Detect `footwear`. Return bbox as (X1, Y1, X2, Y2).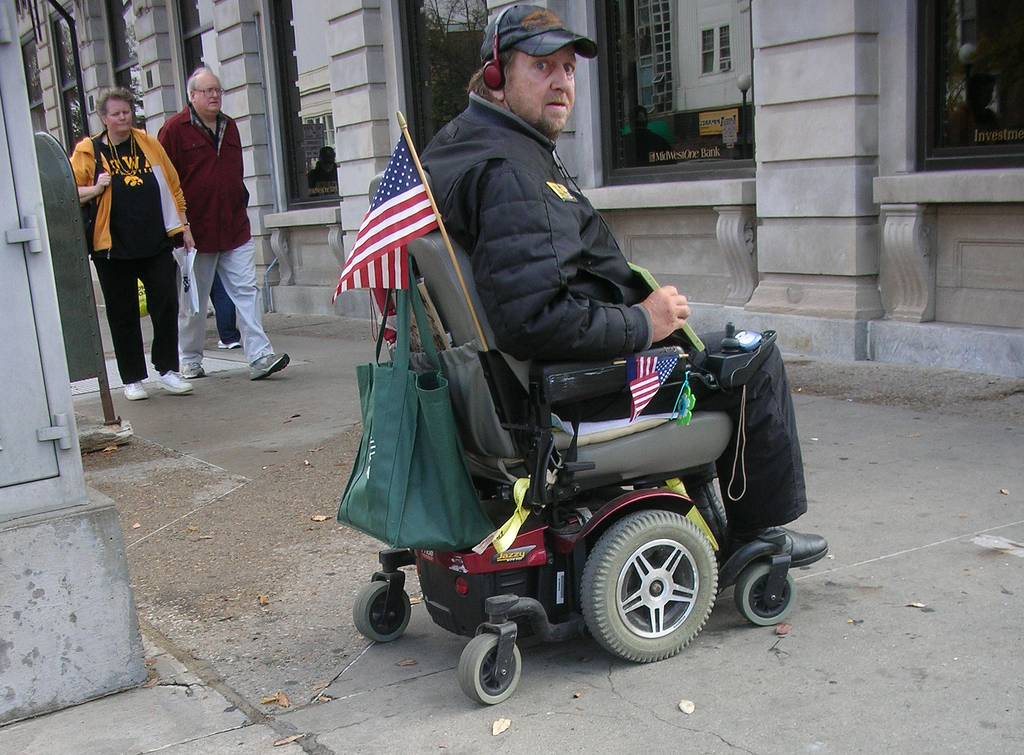
(158, 369, 195, 396).
